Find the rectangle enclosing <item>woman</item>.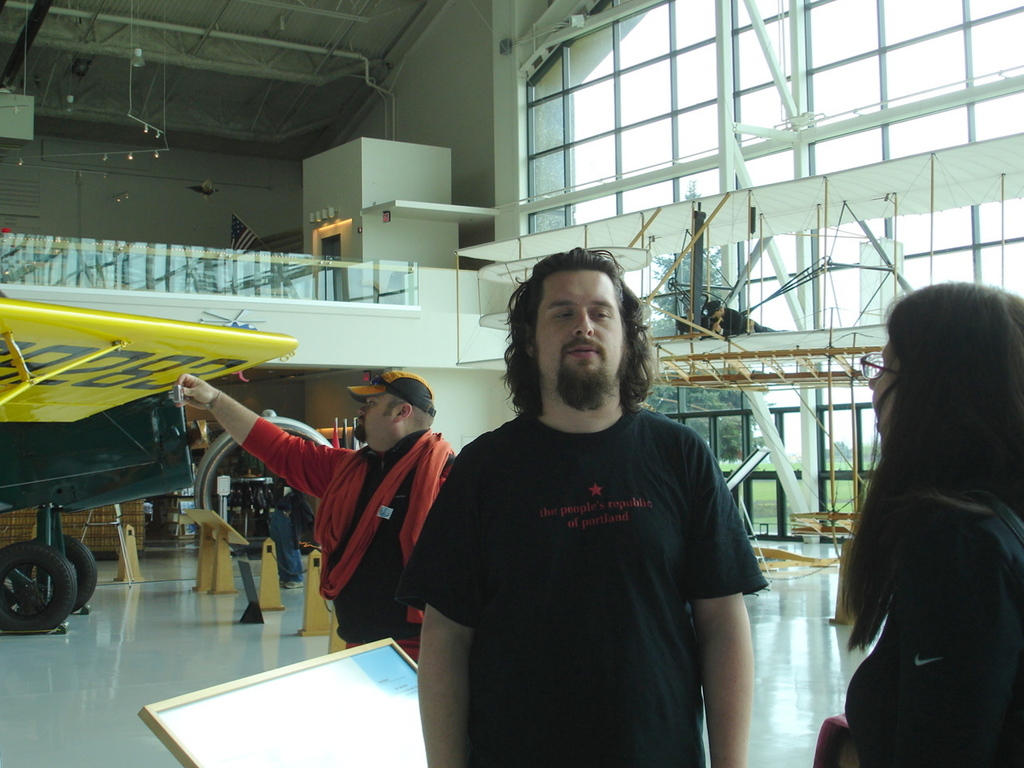
pyautogui.locateOnScreen(804, 302, 1023, 767).
